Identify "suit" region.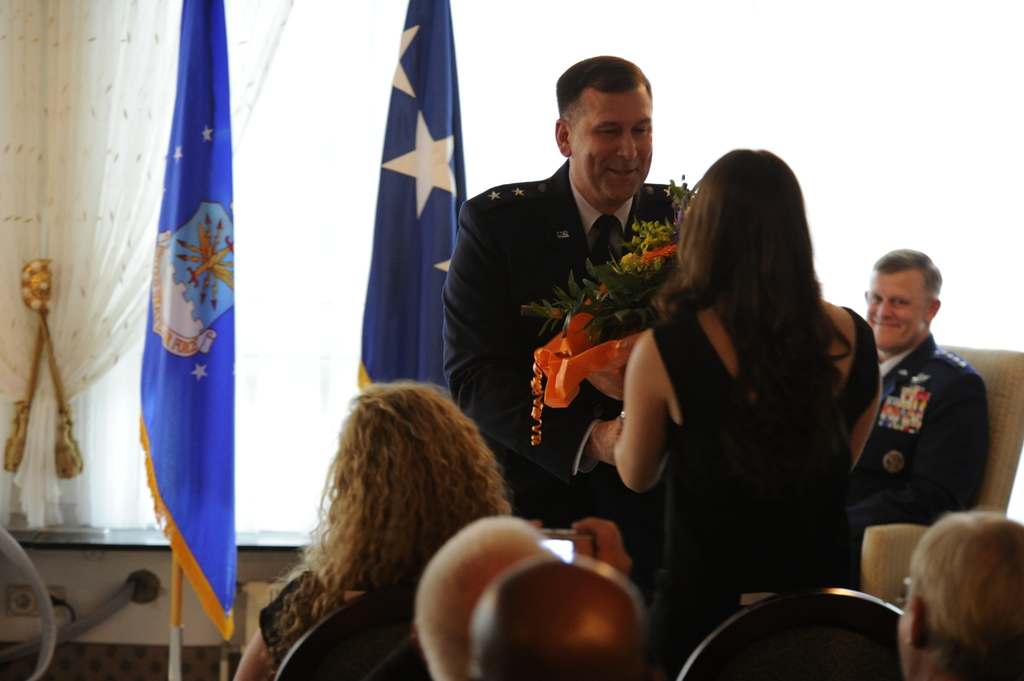
Region: pyautogui.locateOnScreen(847, 335, 984, 541).
